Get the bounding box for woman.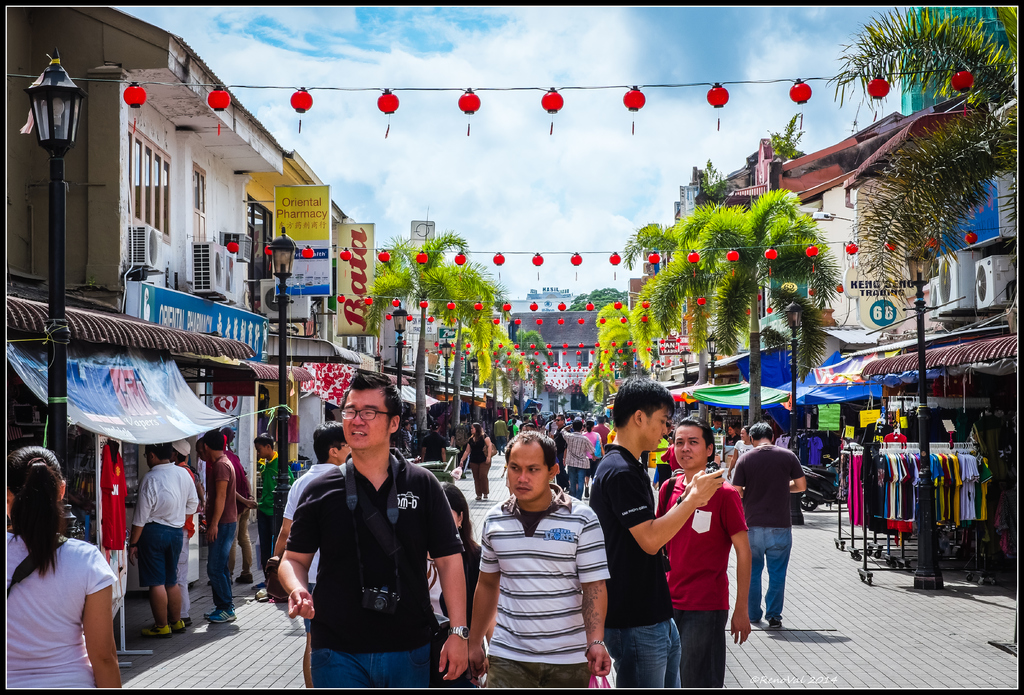
[3, 445, 115, 694].
